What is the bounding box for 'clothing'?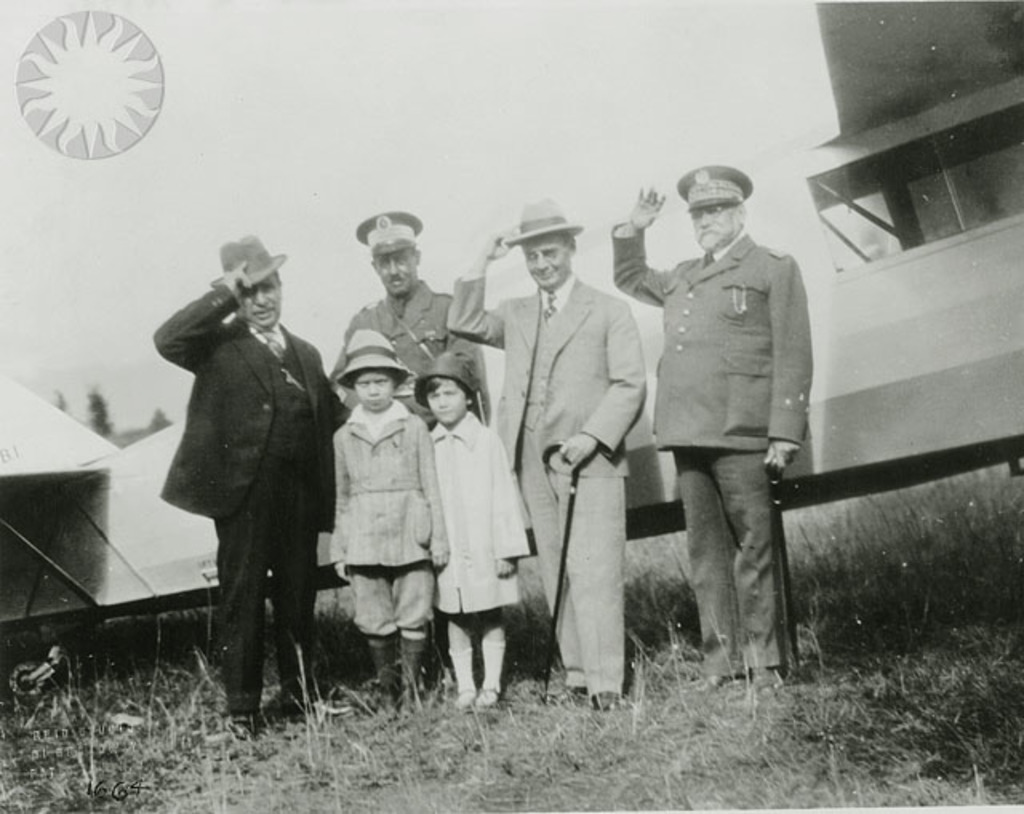
bbox=(603, 217, 814, 673).
